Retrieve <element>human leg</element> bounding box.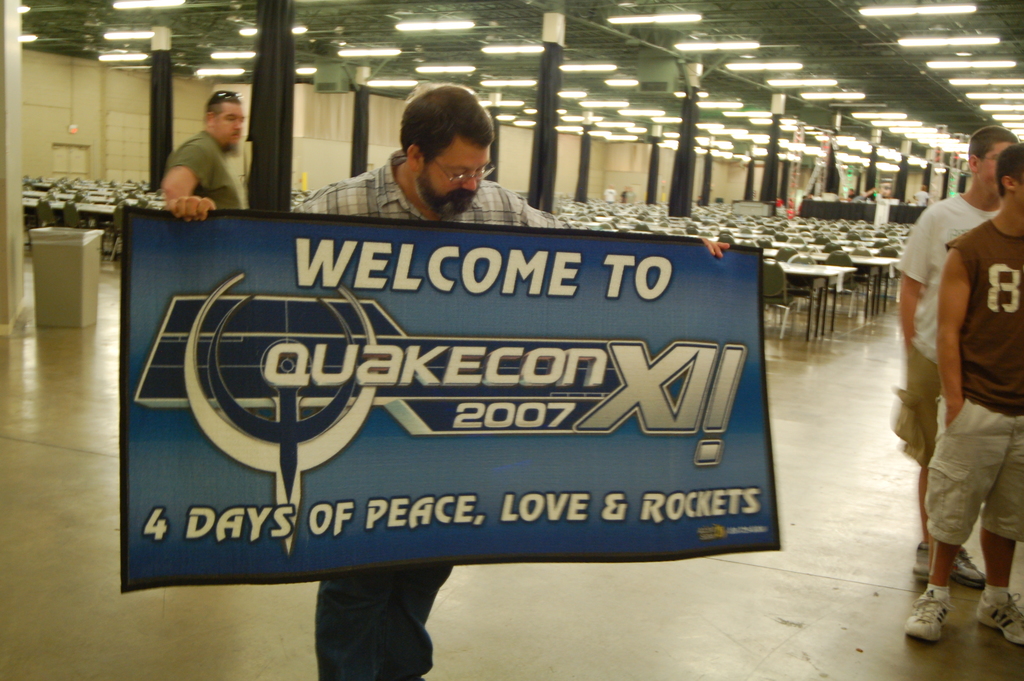
Bounding box: bbox(984, 415, 1023, 652).
